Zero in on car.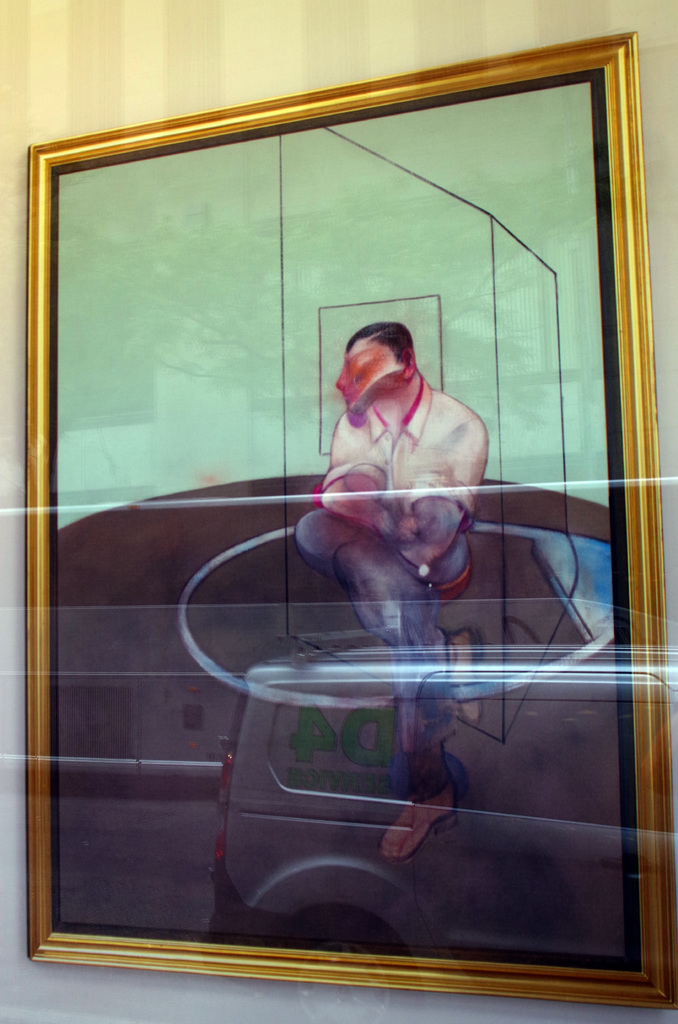
Zeroed in: <region>60, 458, 642, 976</region>.
